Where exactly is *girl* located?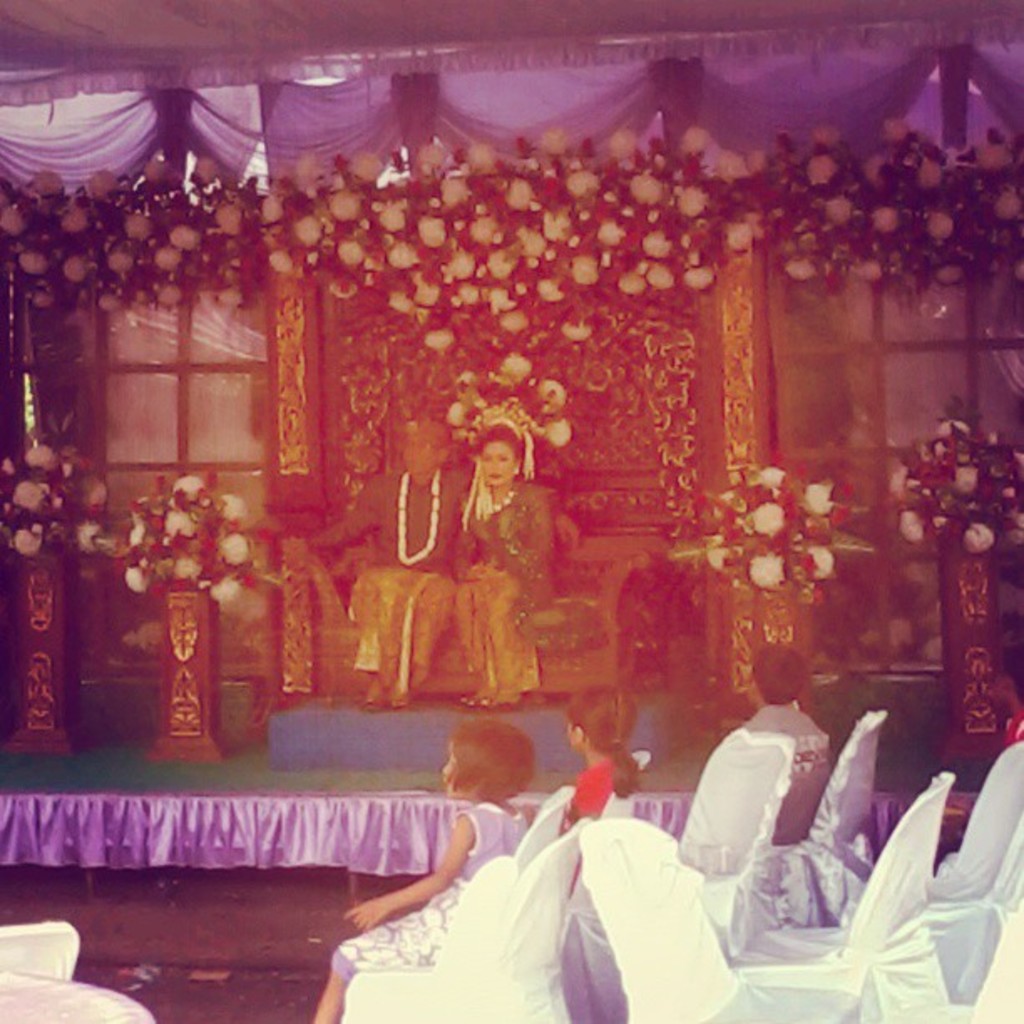
Its bounding box is bbox=[311, 716, 535, 1022].
